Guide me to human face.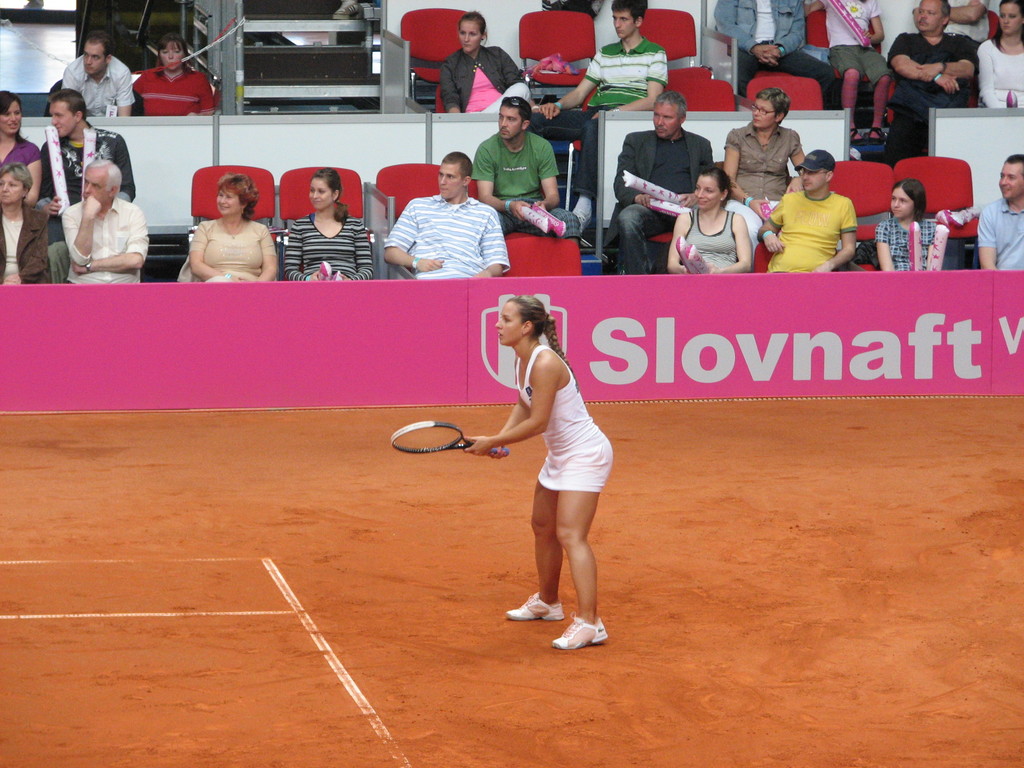
Guidance: rect(462, 22, 481, 54).
